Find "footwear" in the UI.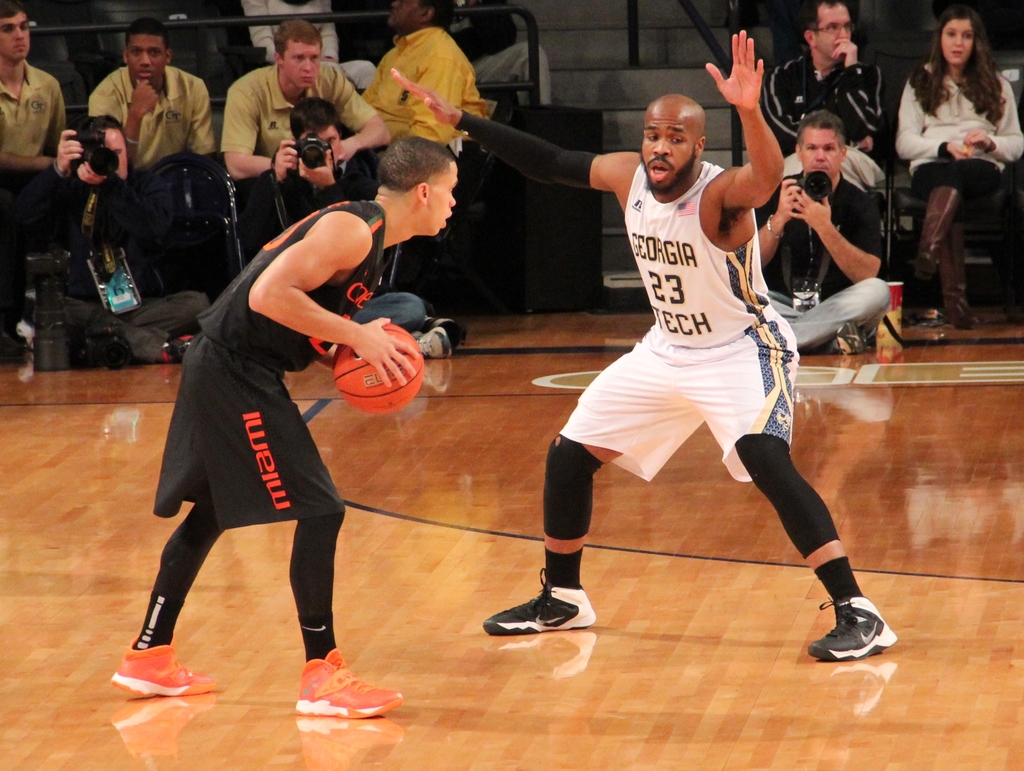
UI element at [x1=296, y1=647, x2=406, y2=720].
